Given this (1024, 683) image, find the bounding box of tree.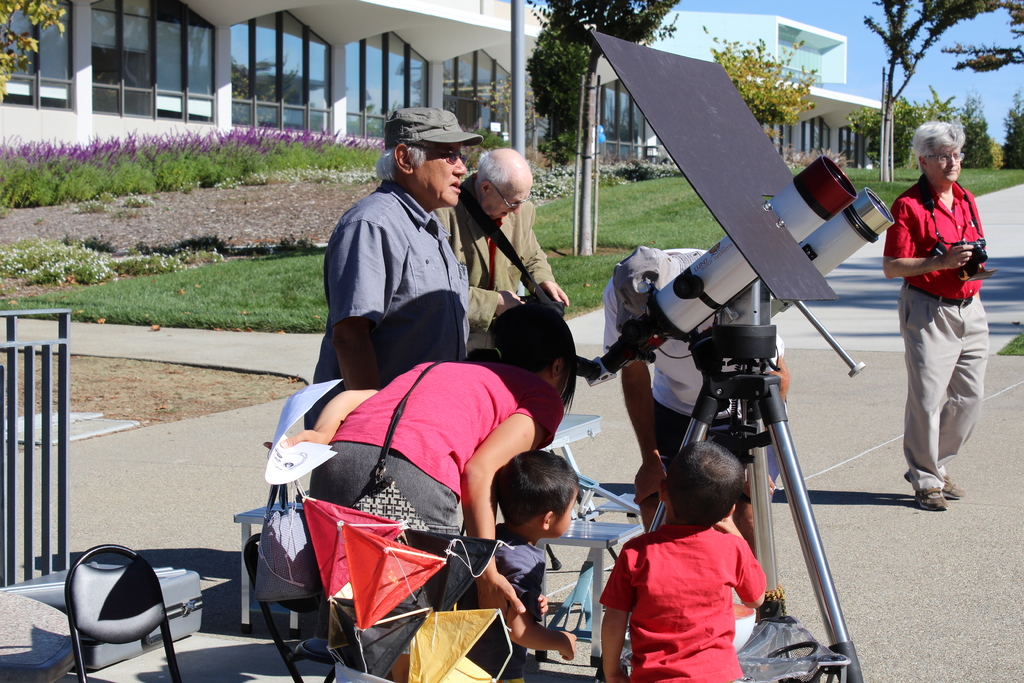
rect(956, 79, 995, 172).
